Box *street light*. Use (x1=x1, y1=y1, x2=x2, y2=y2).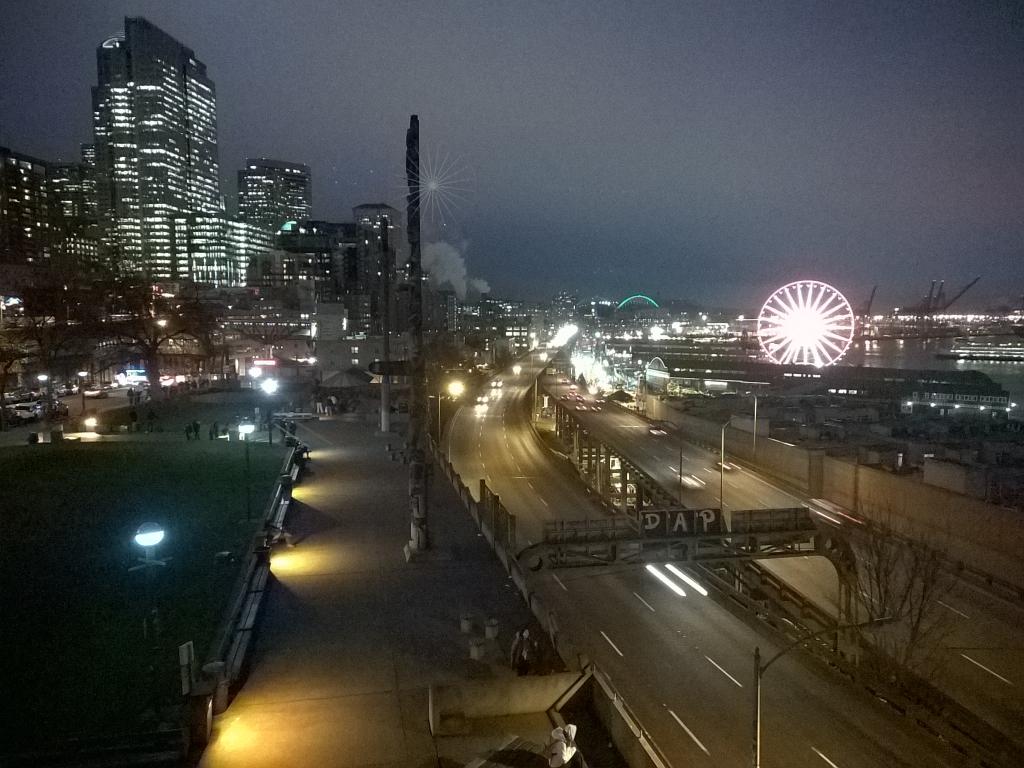
(x1=76, y1=371, x2=92, y2=410).
